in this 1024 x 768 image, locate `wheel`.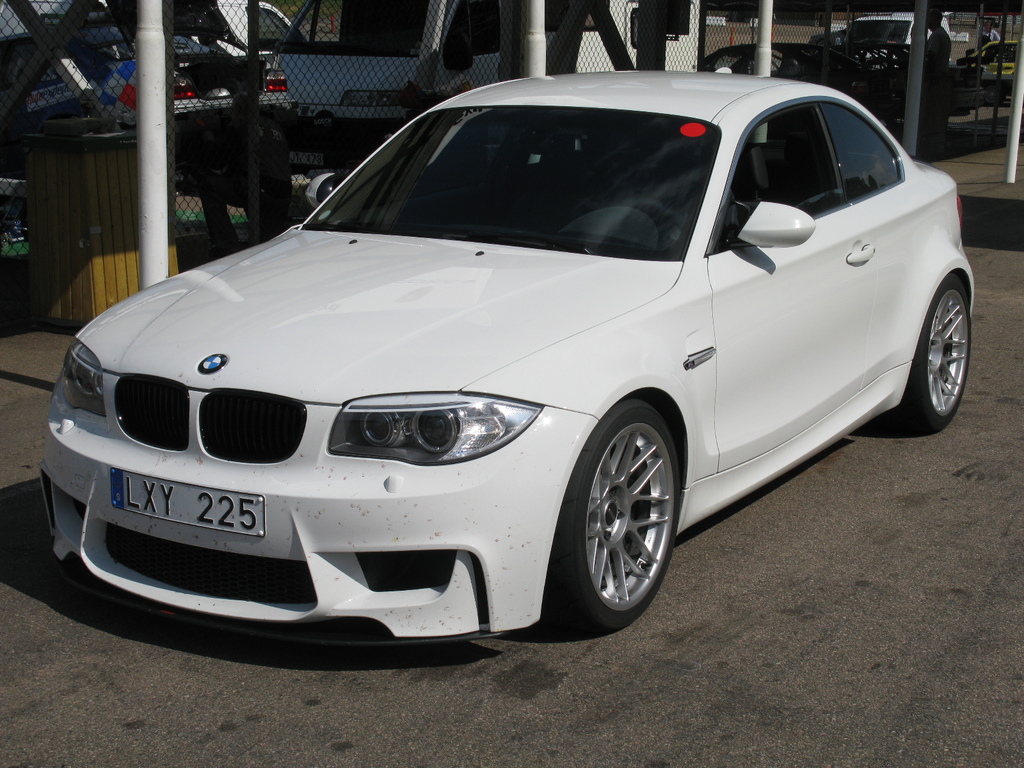
Bounding box: rect(548, 401, 673, 636).
